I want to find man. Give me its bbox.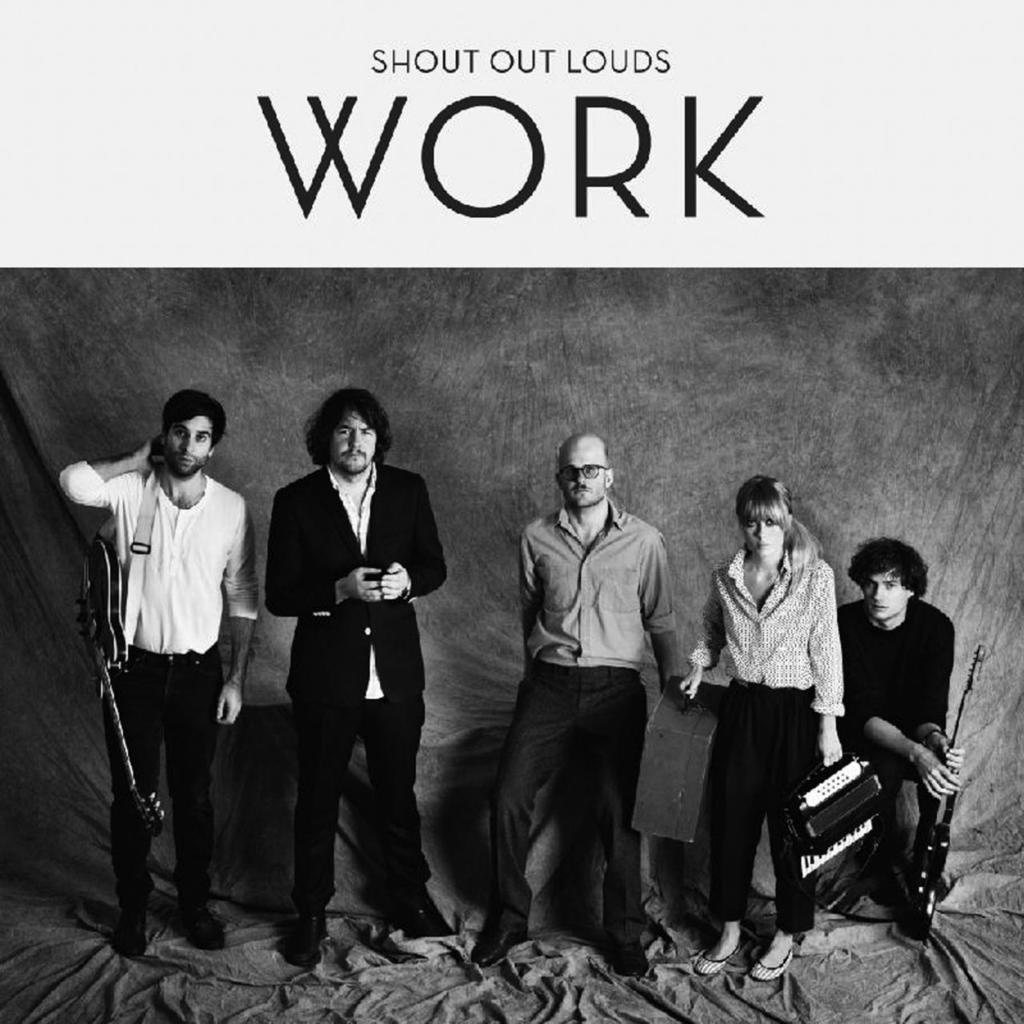
bbox=[265, 392, 448, 962].
